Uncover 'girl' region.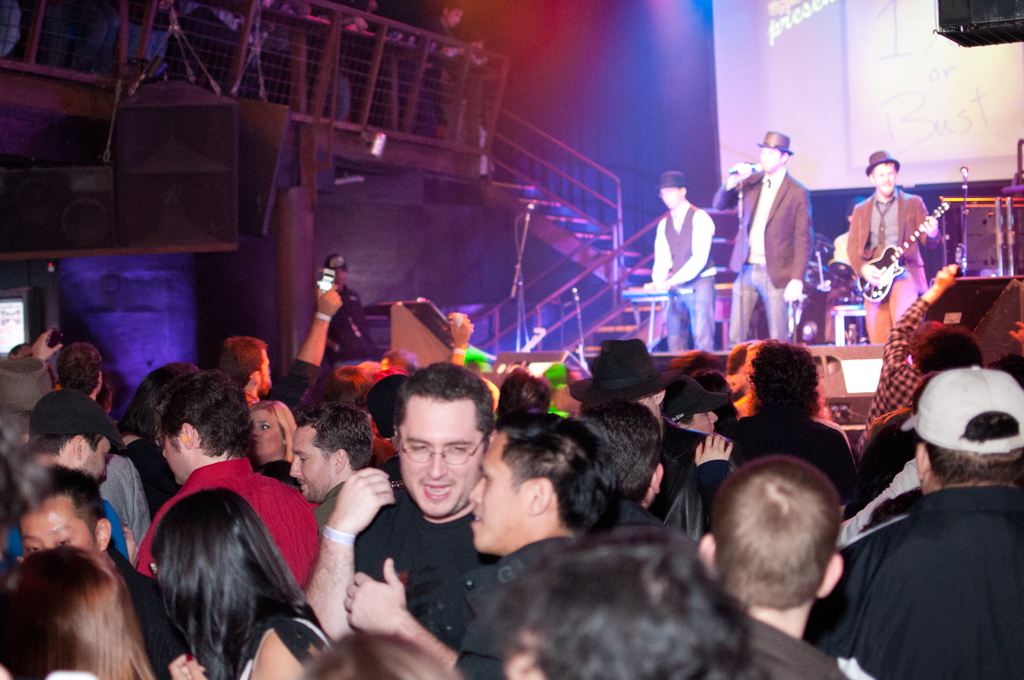
Uncovered: left=248, top=398, right=294, bottom=482.
